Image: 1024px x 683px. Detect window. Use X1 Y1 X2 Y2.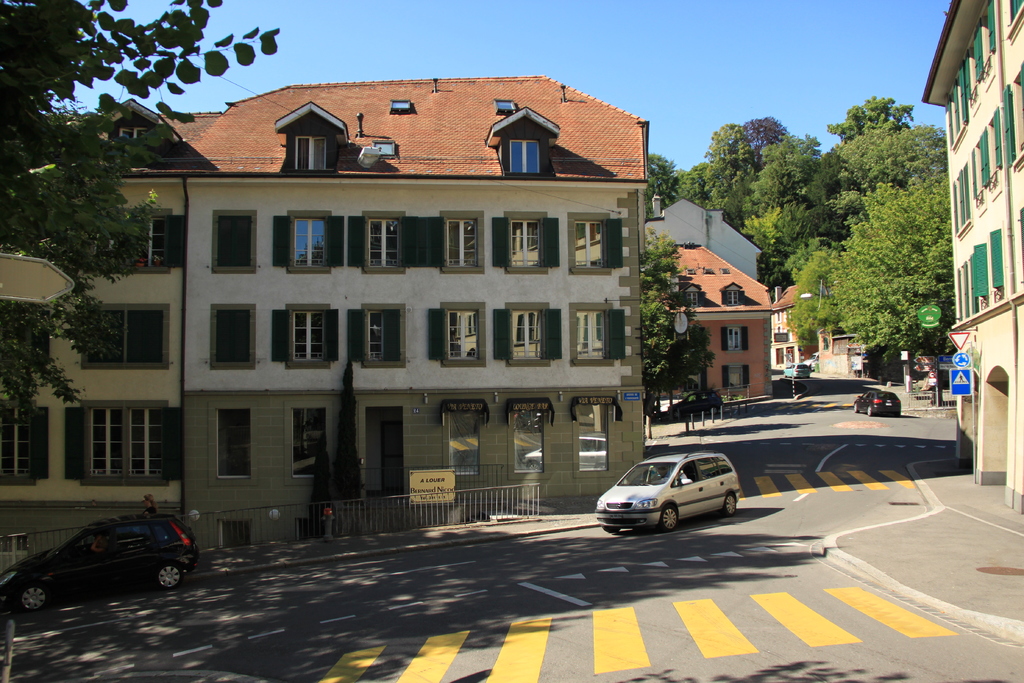
989 227 1004 291.
